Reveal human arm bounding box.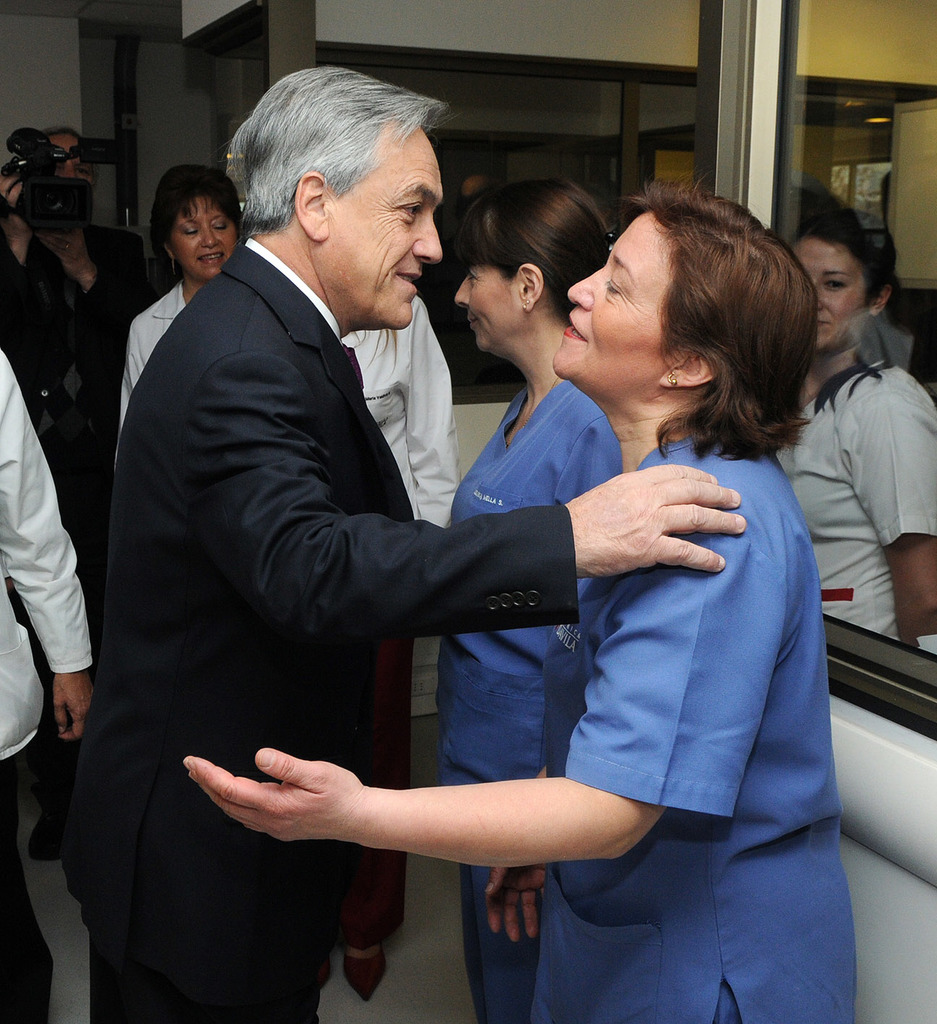
Revealed: locate(0, 168, 45, 346).
